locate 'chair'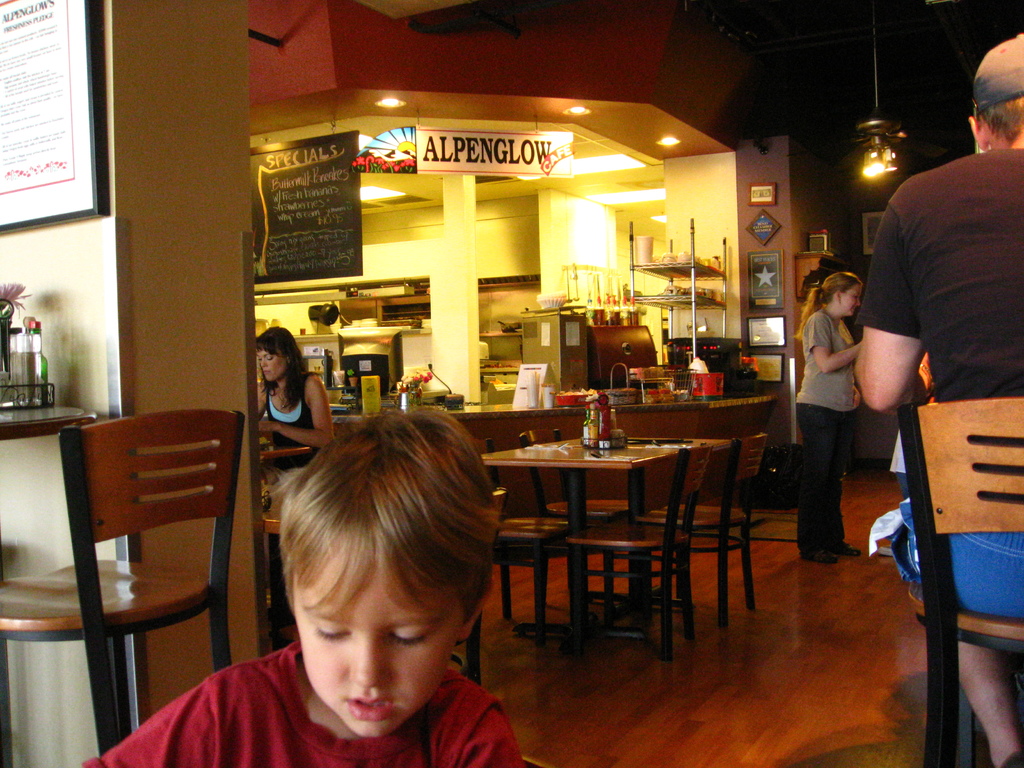
250:508:295:651
